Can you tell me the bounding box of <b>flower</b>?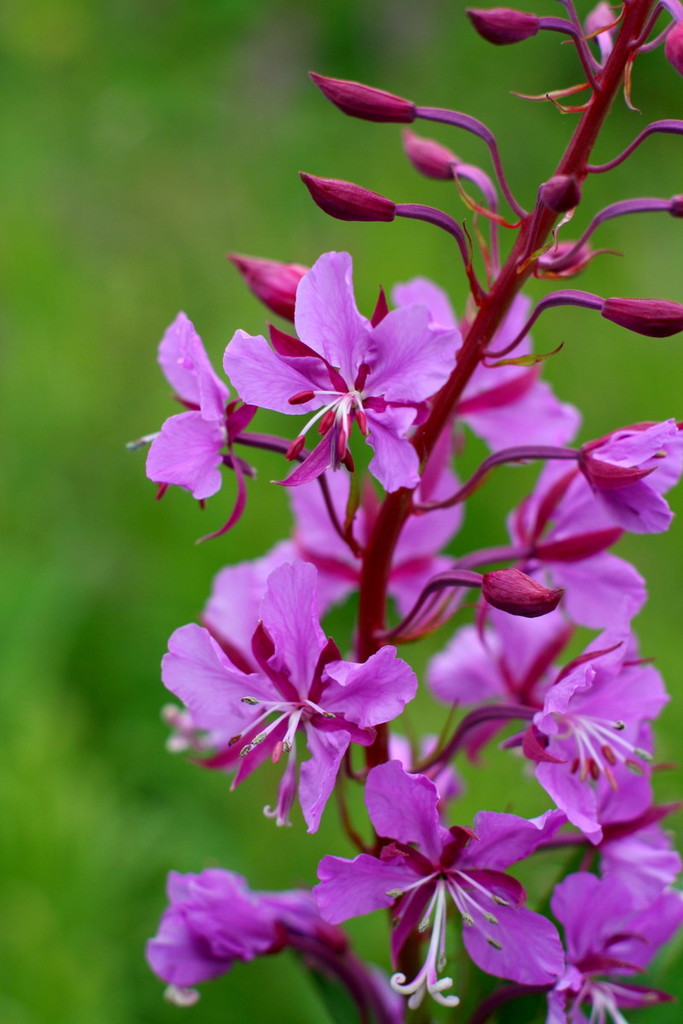
x1=499, y1=437, x2=643, y2=626.
